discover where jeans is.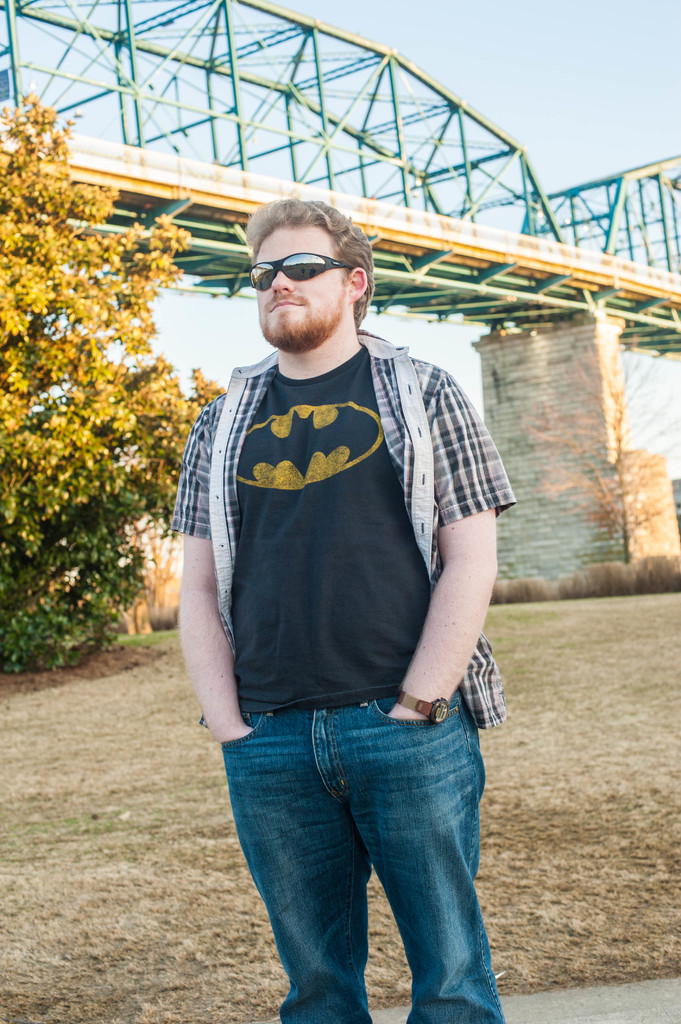
Discovered at BBox(186, 689, 521, 1013).
